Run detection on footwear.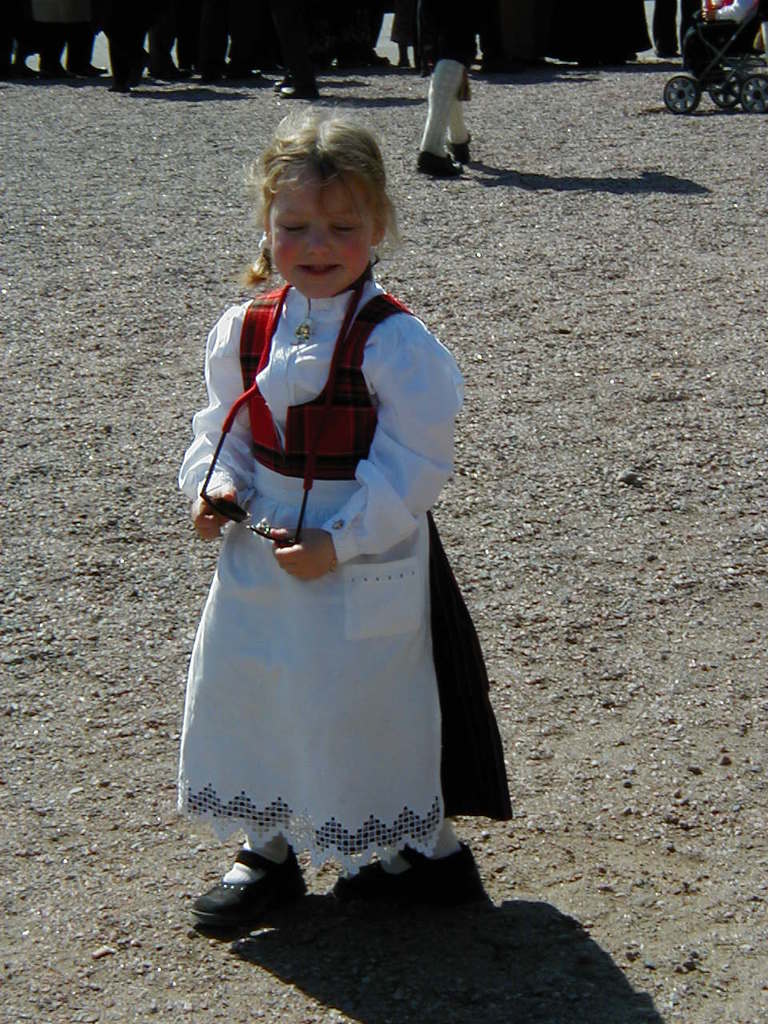
Result: {"left": 418, "top": 151, "right": 456, "bottom": 176}.
